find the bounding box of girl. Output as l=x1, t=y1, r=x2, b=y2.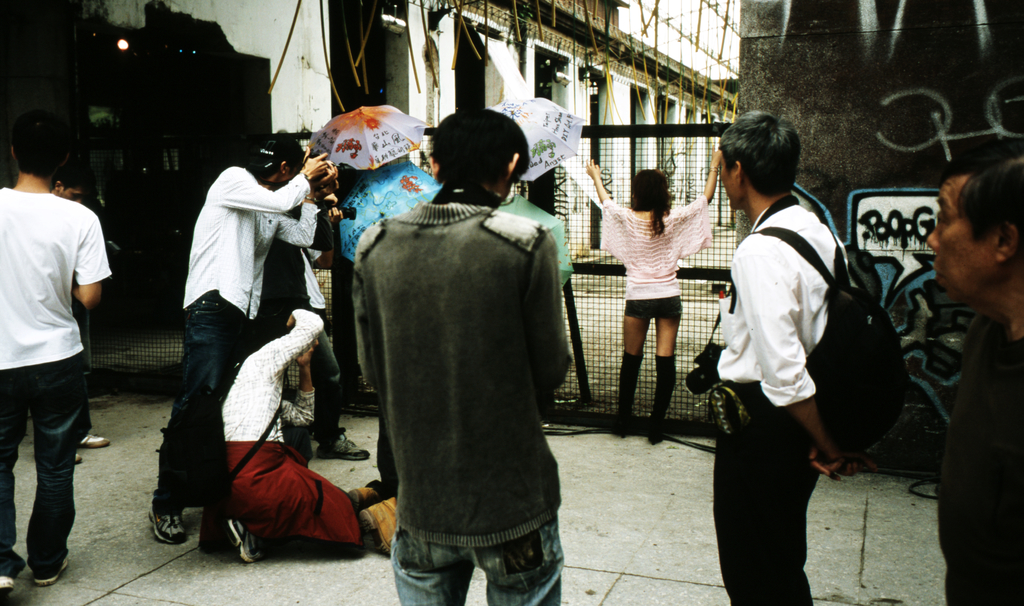
l=588, t=147, r=726, b=448.
